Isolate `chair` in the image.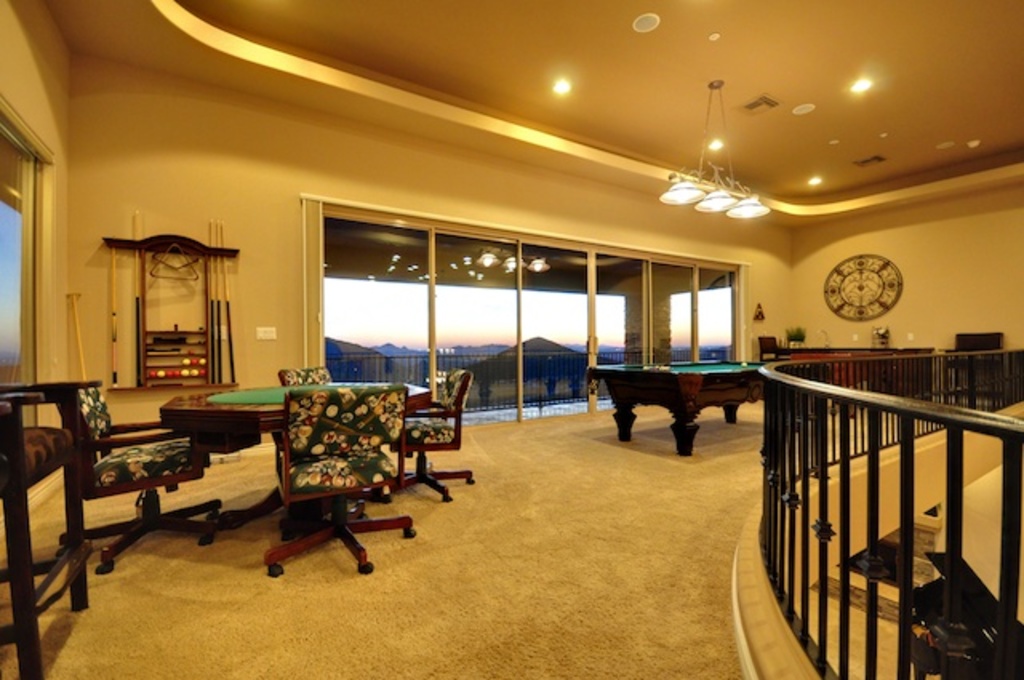
Isolated region: box(280, 362, 334, 387).
